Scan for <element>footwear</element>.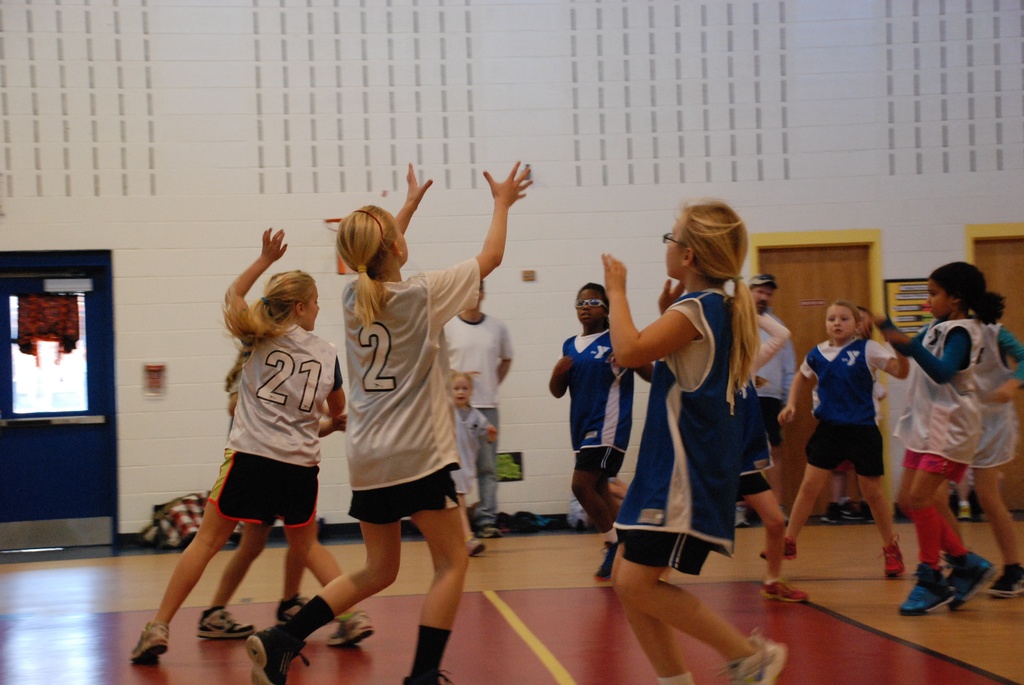
Scan result: <bbox>761, 530, 803, 563</bbox>.
